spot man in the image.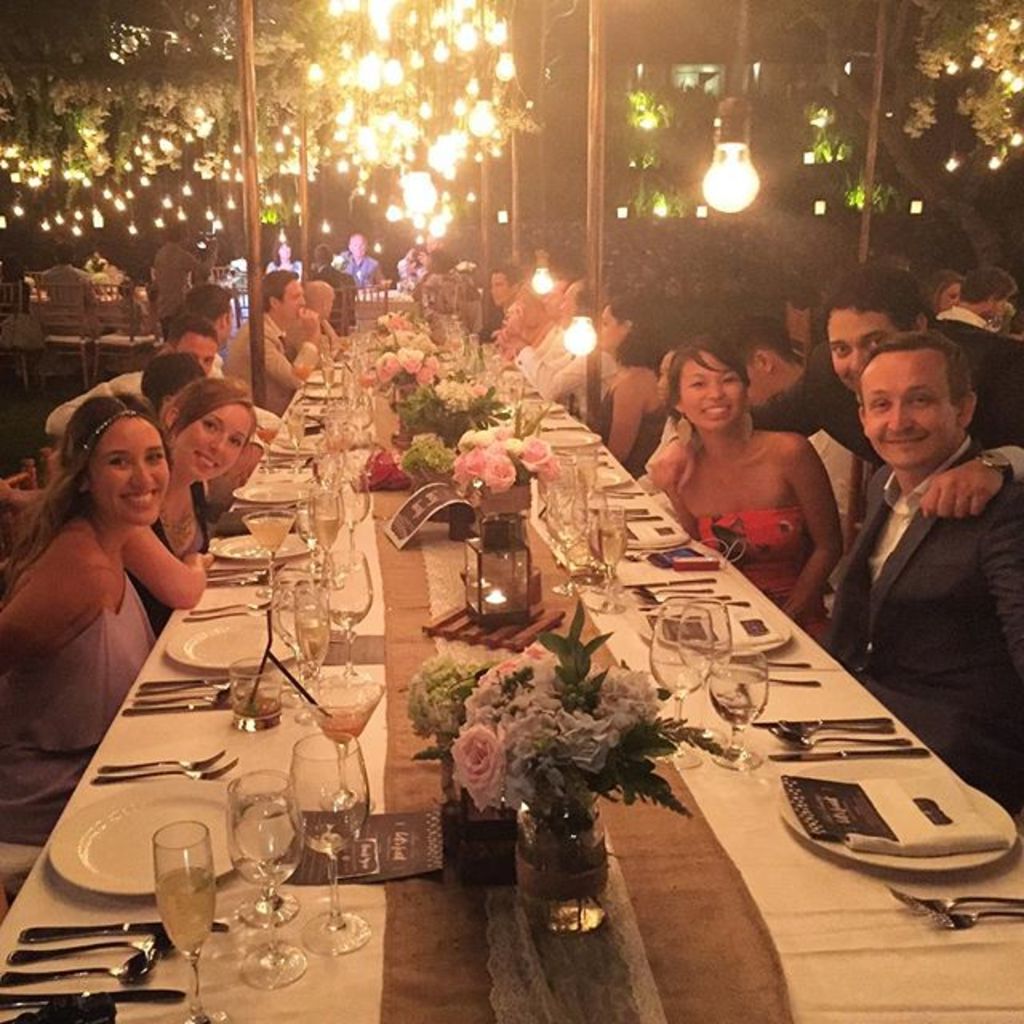
man found at <region>718, 314, 846, 531</region>.
